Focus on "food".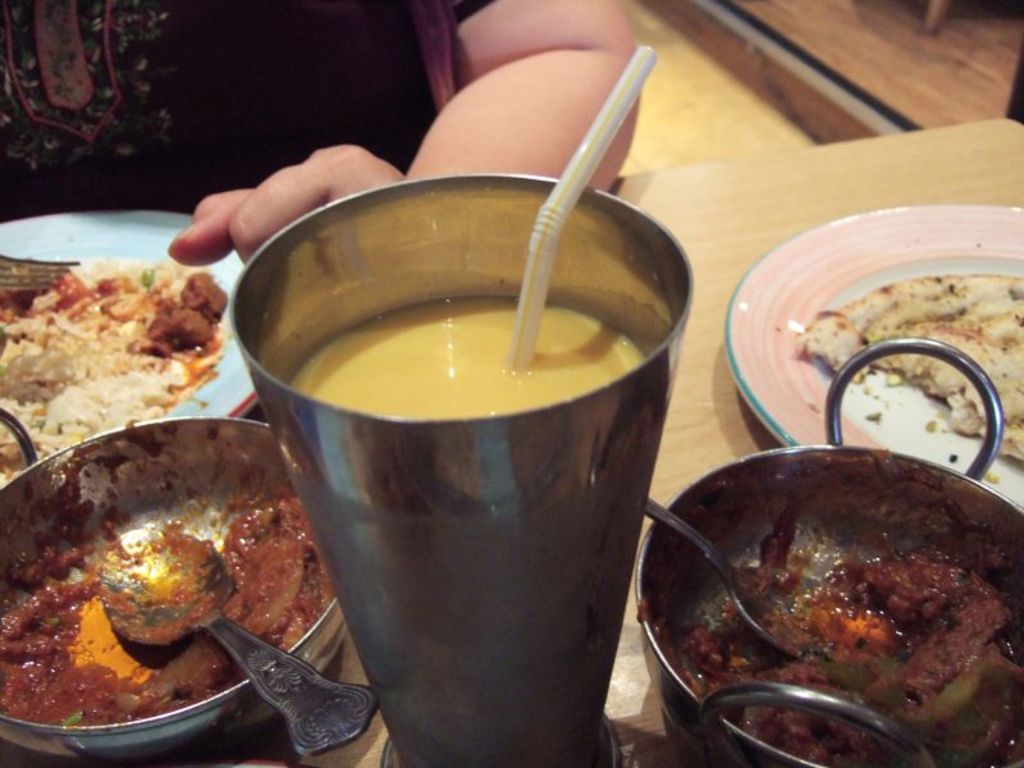
Focused at [left=0, top=426, right=326, bottom=730].
